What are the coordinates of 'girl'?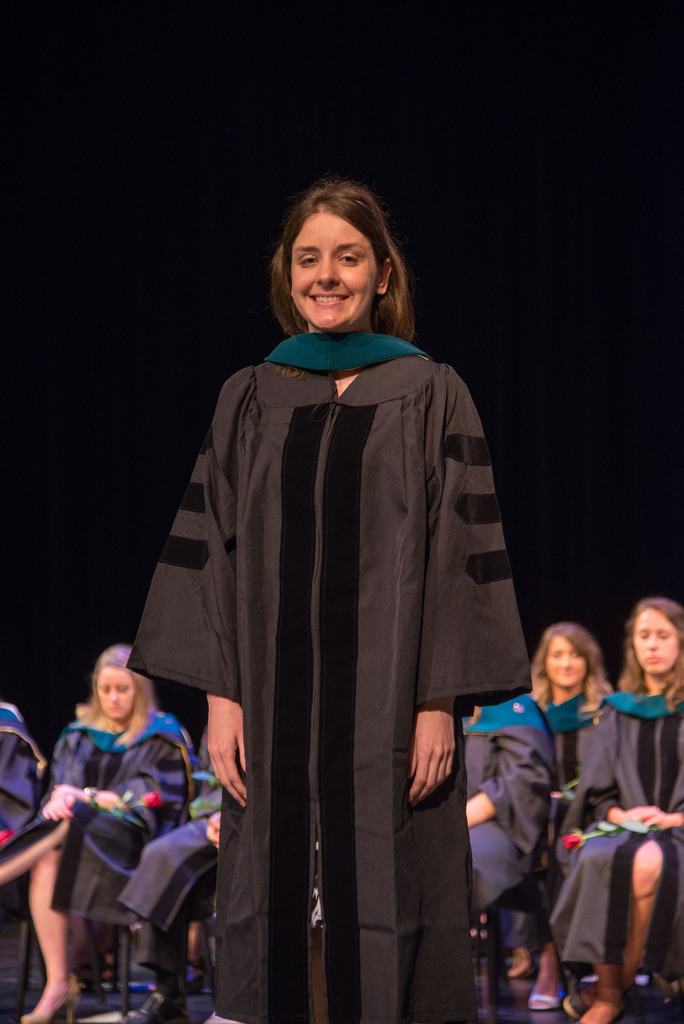
bbox=(524, 624, 615, 1005).
